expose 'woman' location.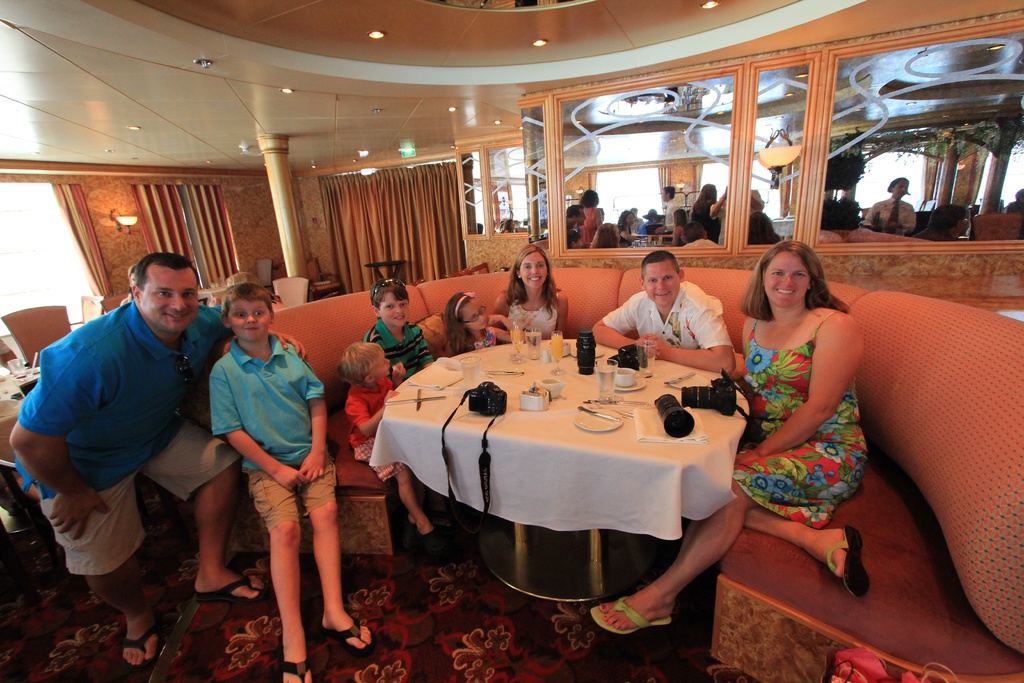
Exposed at left=588, top=234, right=874, bottom=643.
